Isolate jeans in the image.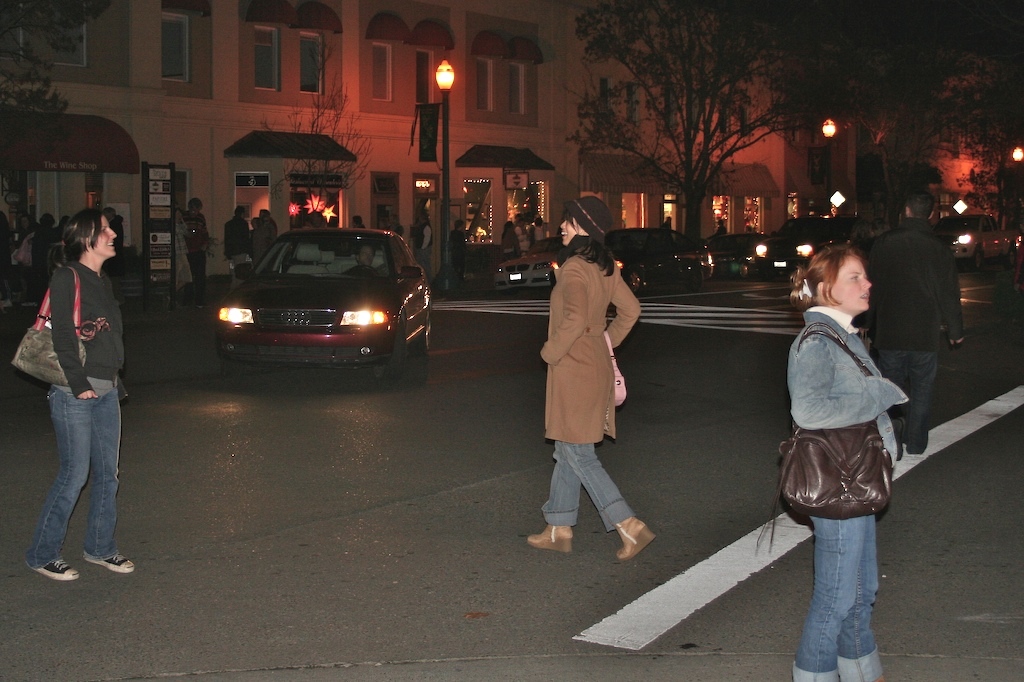
Isolated region: <bbox>20, 357, 121, 591</bbox>.
